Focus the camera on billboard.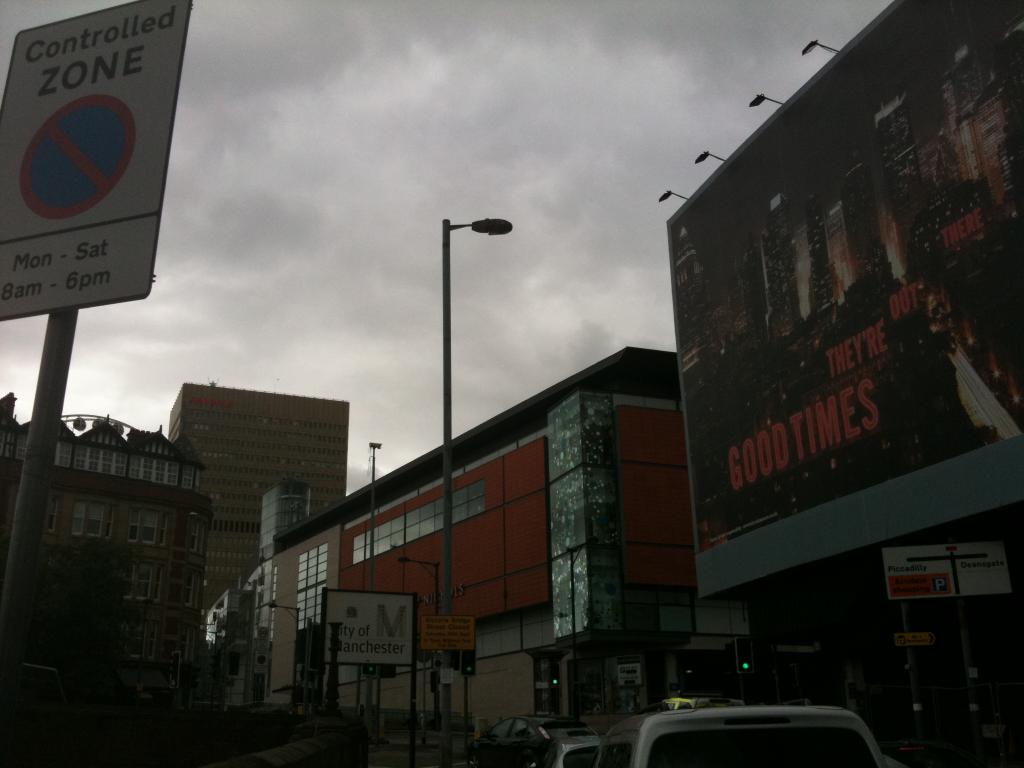
Focus region: (3, 0, 187, 313).
